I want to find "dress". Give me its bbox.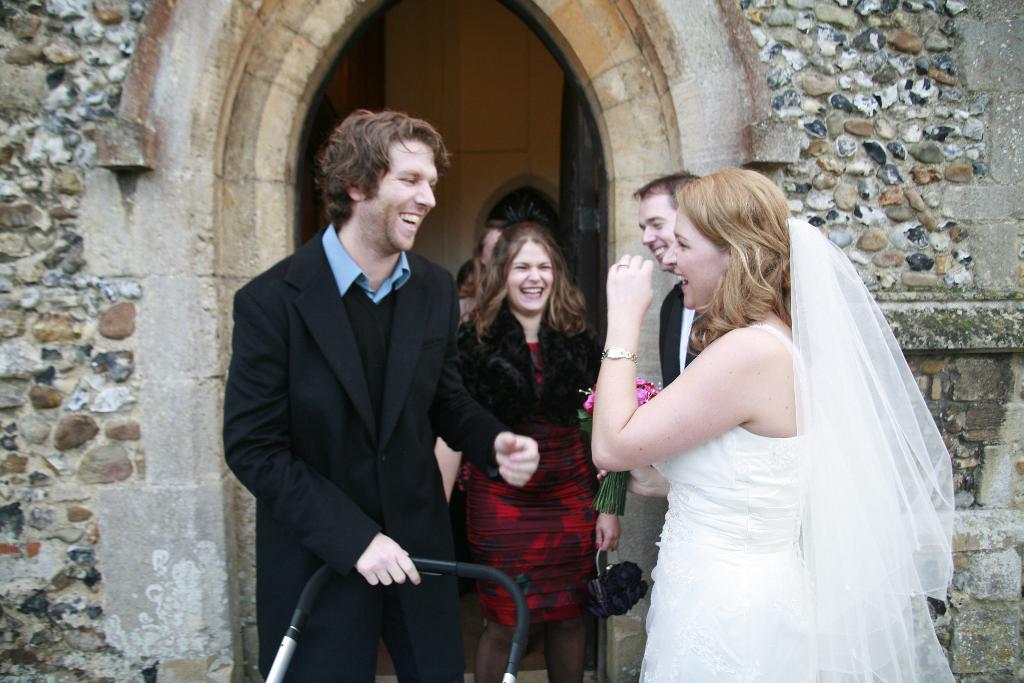
pyautogui.locateOnScreen(630, 320, 821, 682).
